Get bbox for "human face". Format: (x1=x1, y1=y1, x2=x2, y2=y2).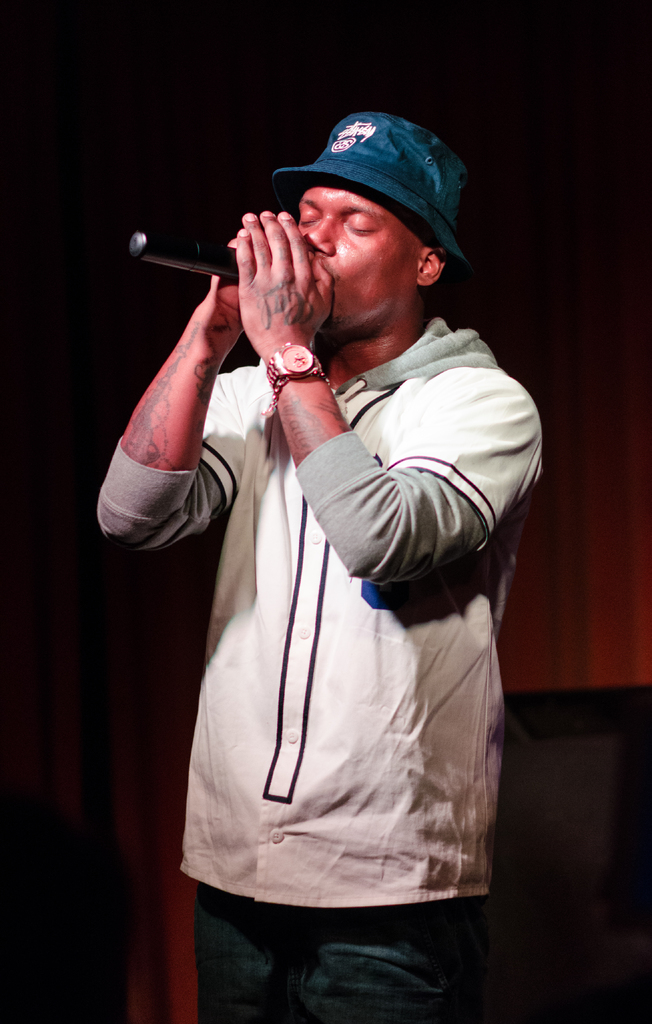
(x1=296, y1=185, x2=423, y2=333).
